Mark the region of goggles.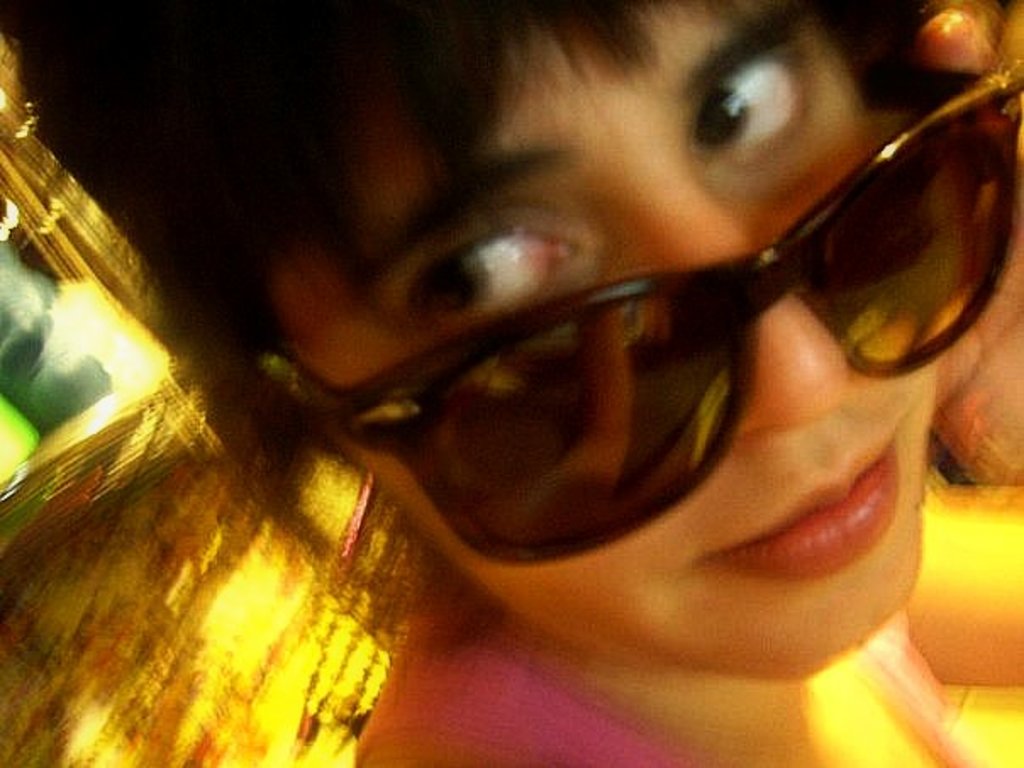
Region: crop(254, 56, 1022, 566).
